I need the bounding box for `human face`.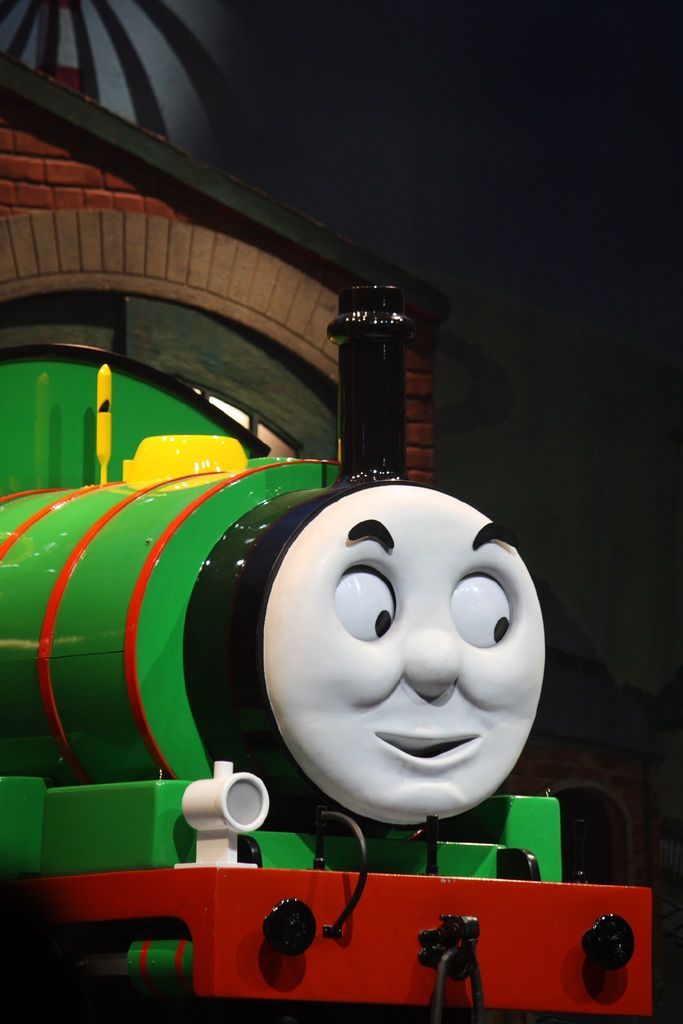
Here it is: bbox(248, 478, 551, 826).
